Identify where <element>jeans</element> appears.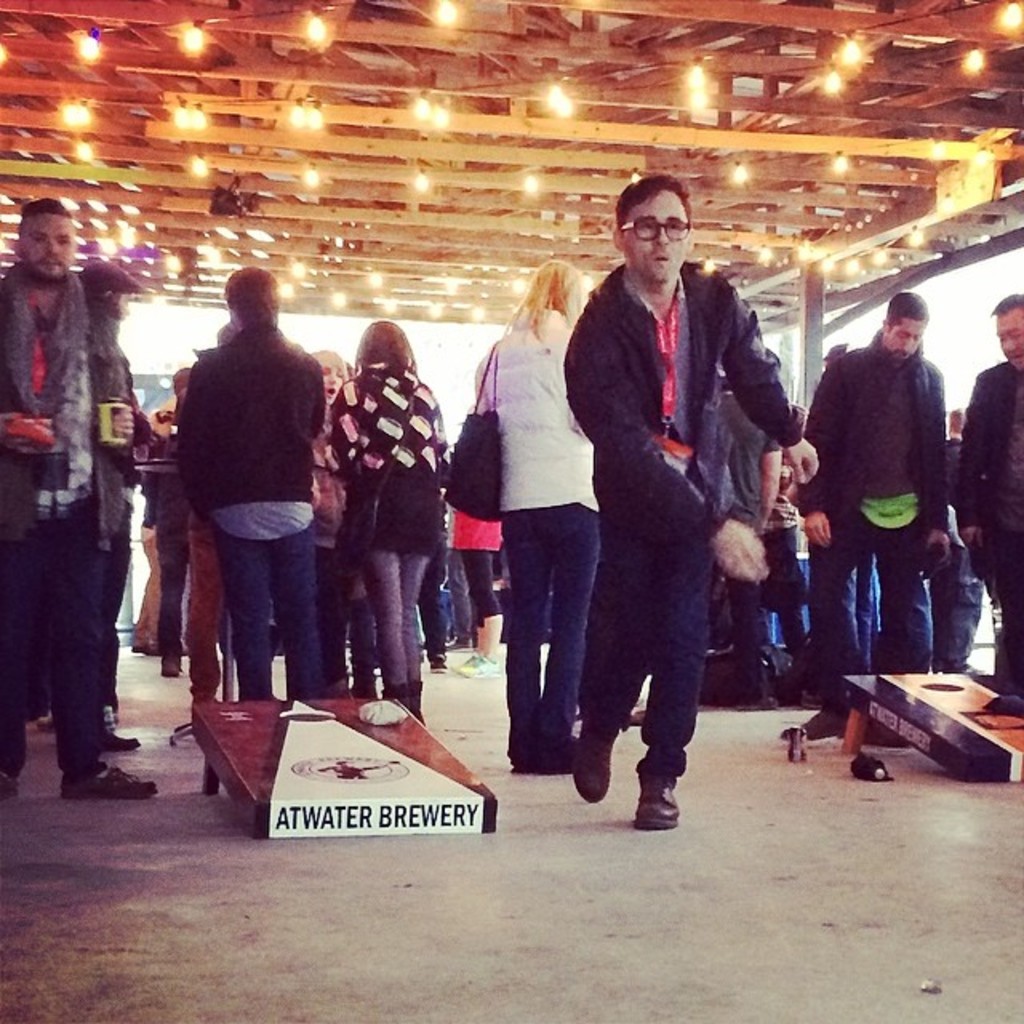
Appears at <bbox>933, 549, 973, 672</bbox>.
